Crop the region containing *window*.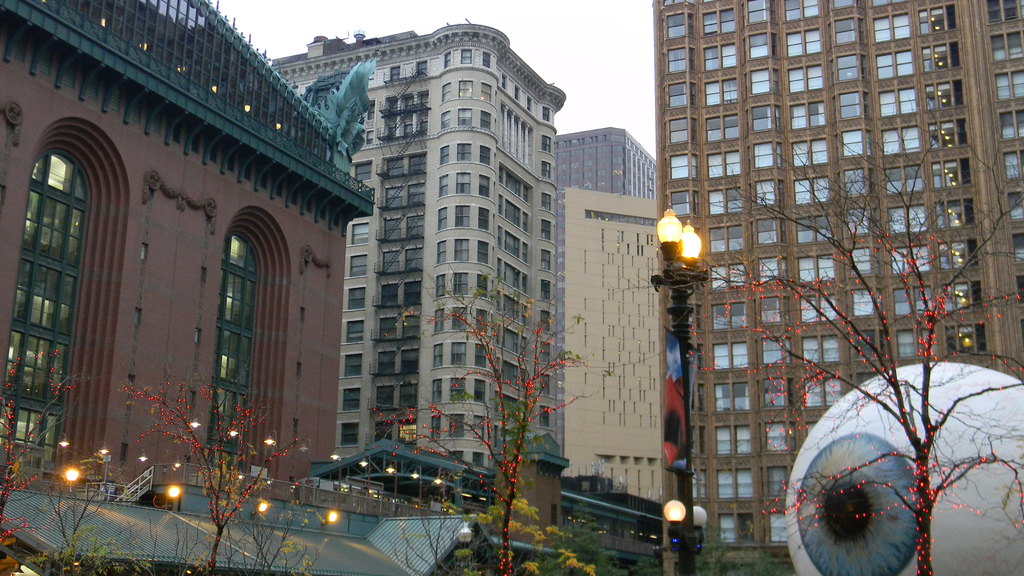
Crop region: [793,134,829,167].
